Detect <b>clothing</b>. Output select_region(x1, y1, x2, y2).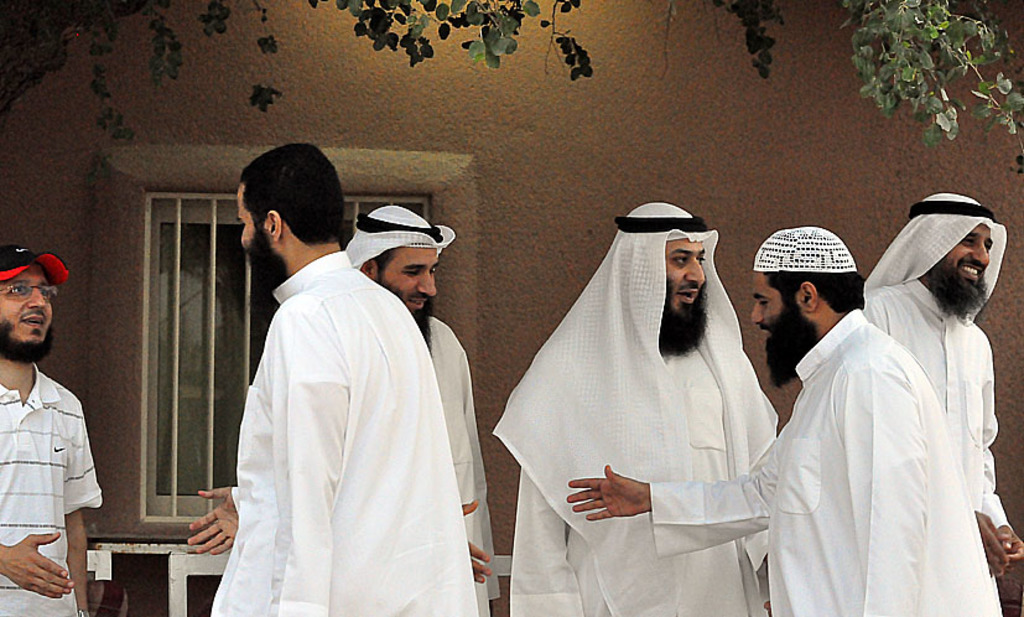
select_region(494, 203, 778, 616).
